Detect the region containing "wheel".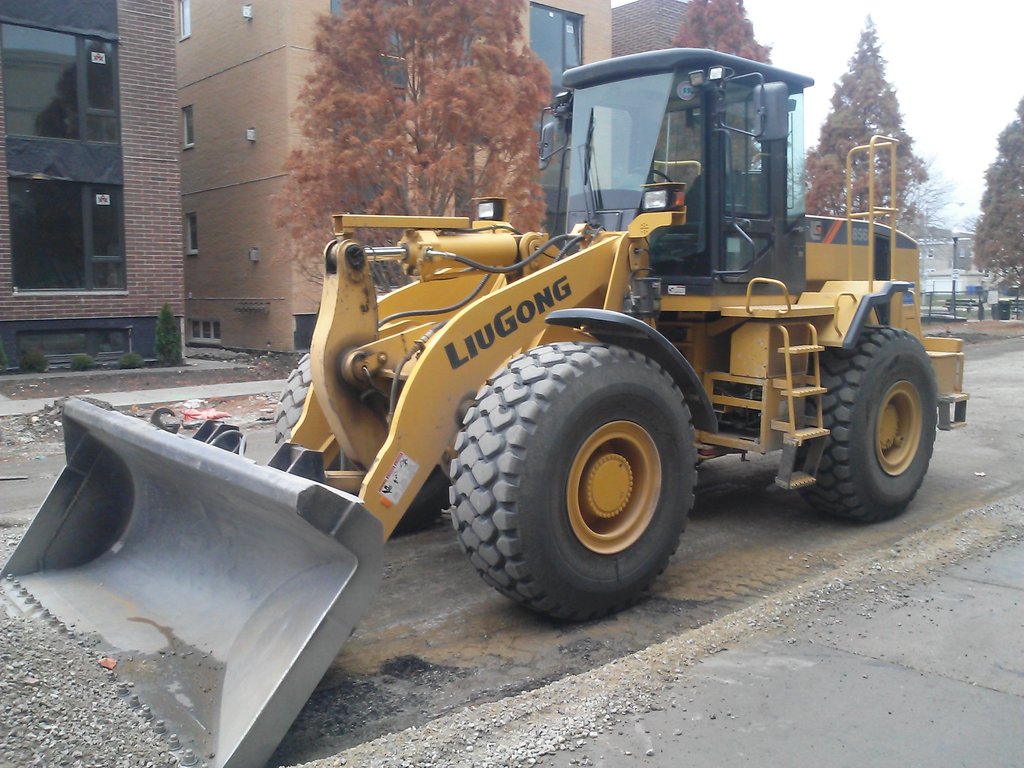
(x1=796, y1=325, x2=938, y2=520).
